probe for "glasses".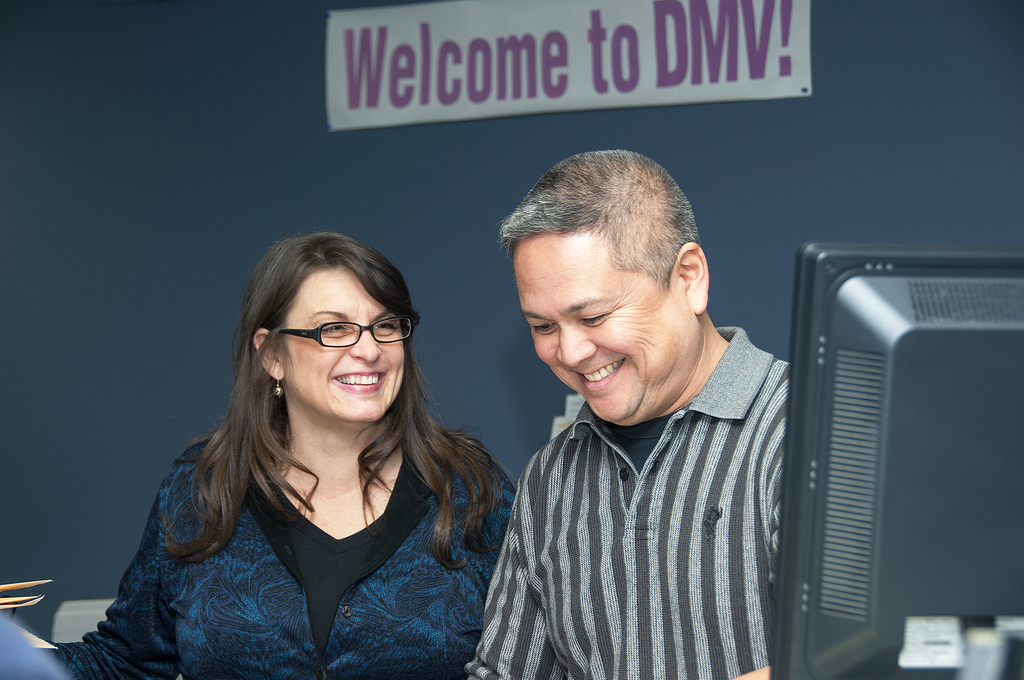
Probe result: 277 316 422 344.
